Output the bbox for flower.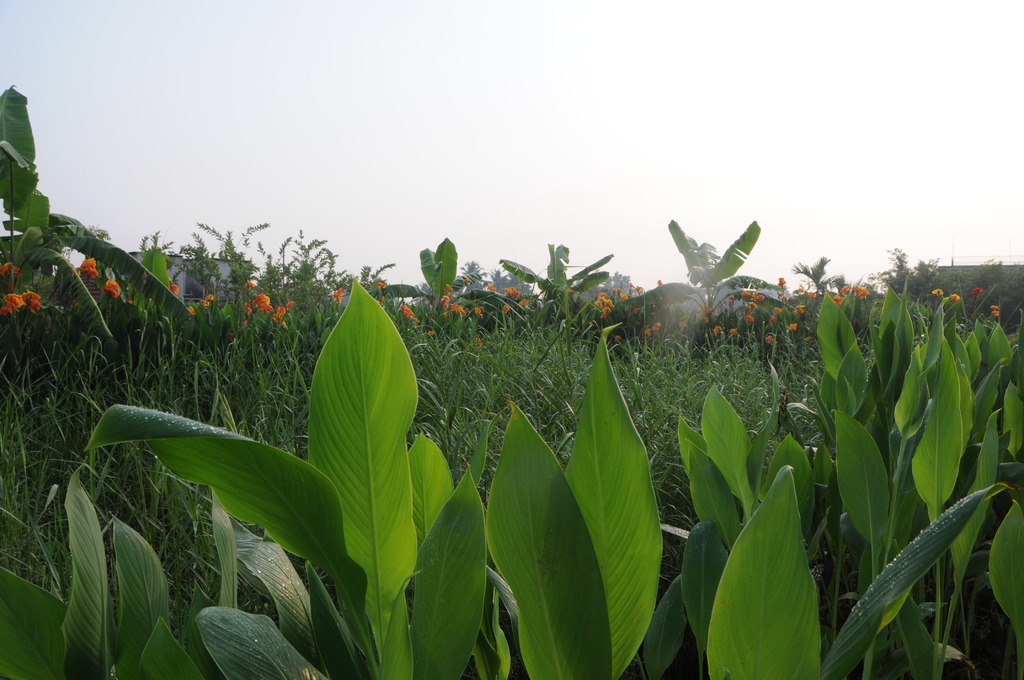
<box>332,287,340,304</box>.
